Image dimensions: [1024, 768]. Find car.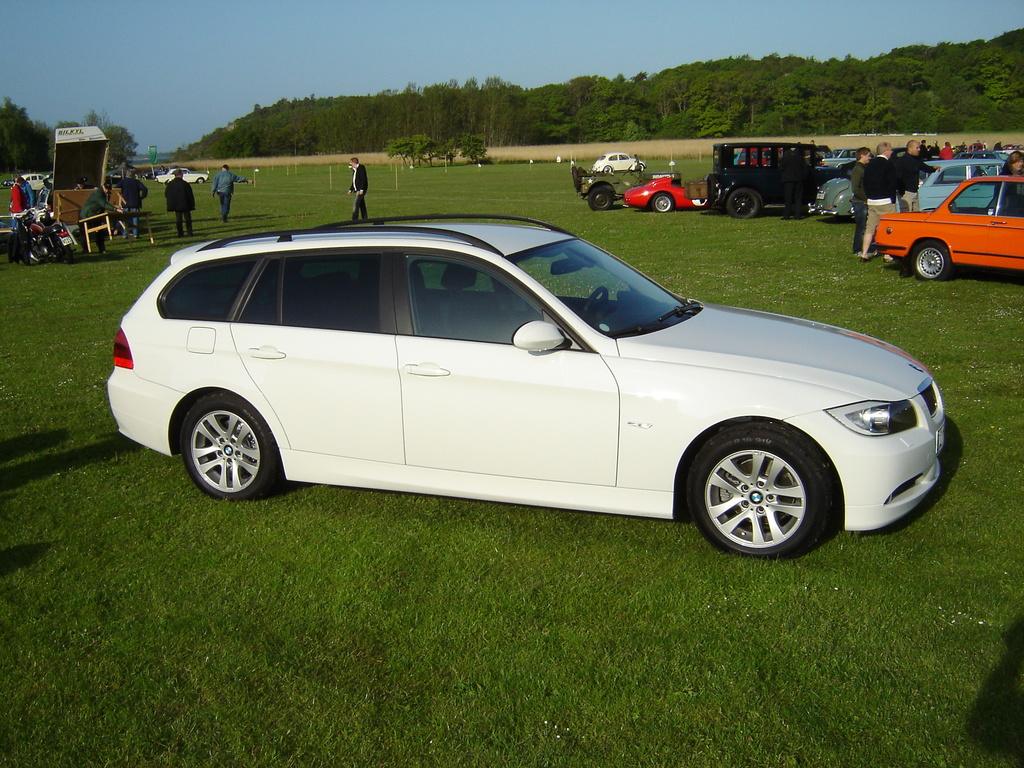
108, 209, 943, 558.
